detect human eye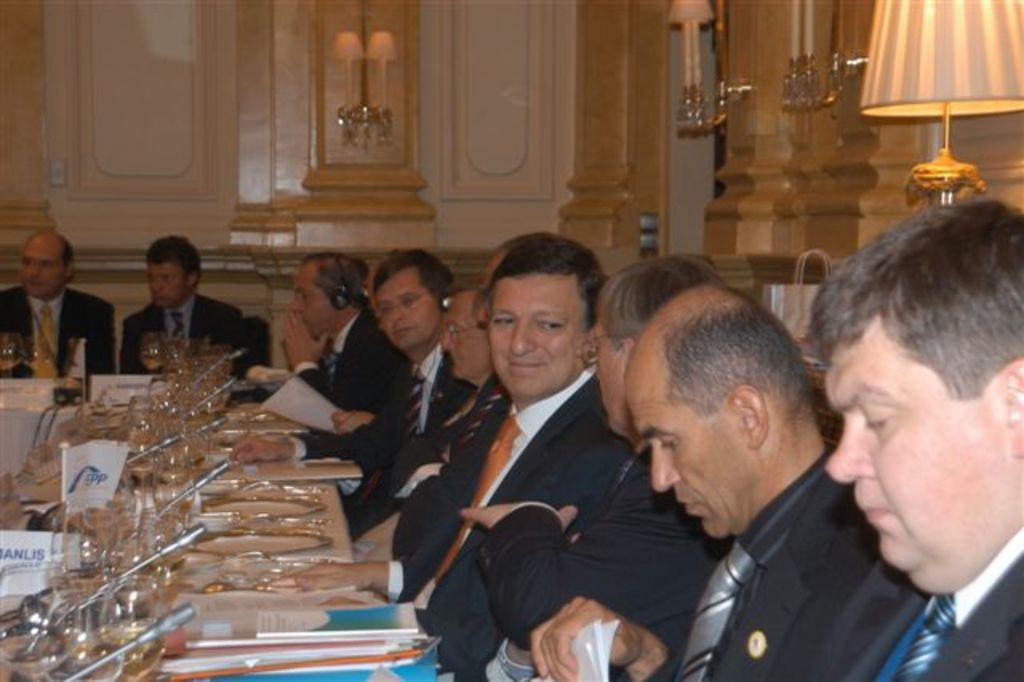
494 311 518 333
